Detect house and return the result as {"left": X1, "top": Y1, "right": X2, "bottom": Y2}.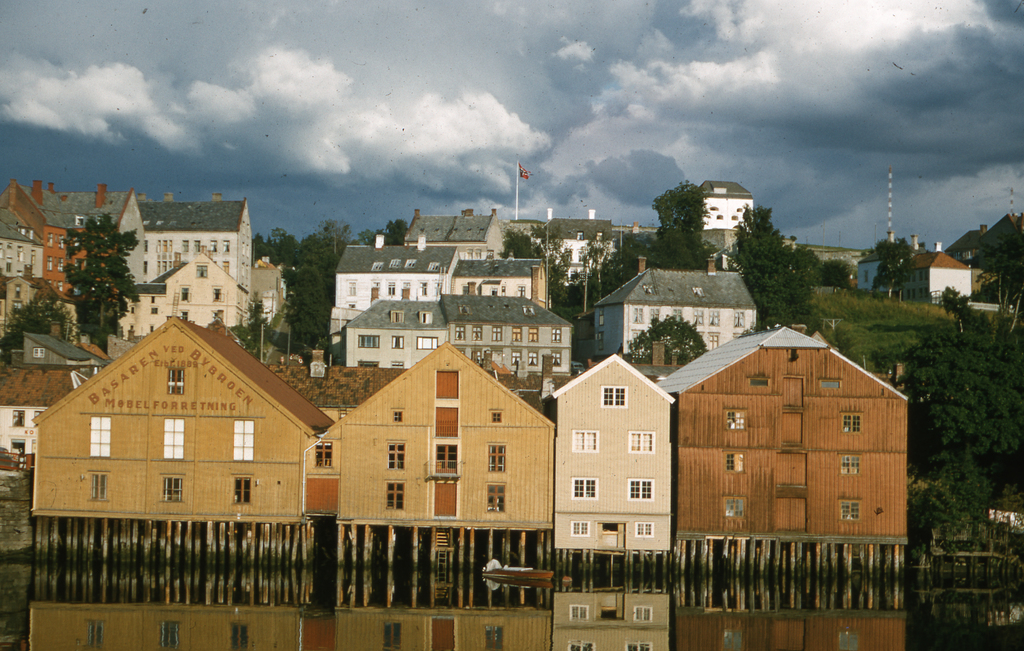
{"left": 342, "top": 296, "right": 444, "bottom": 371}.
